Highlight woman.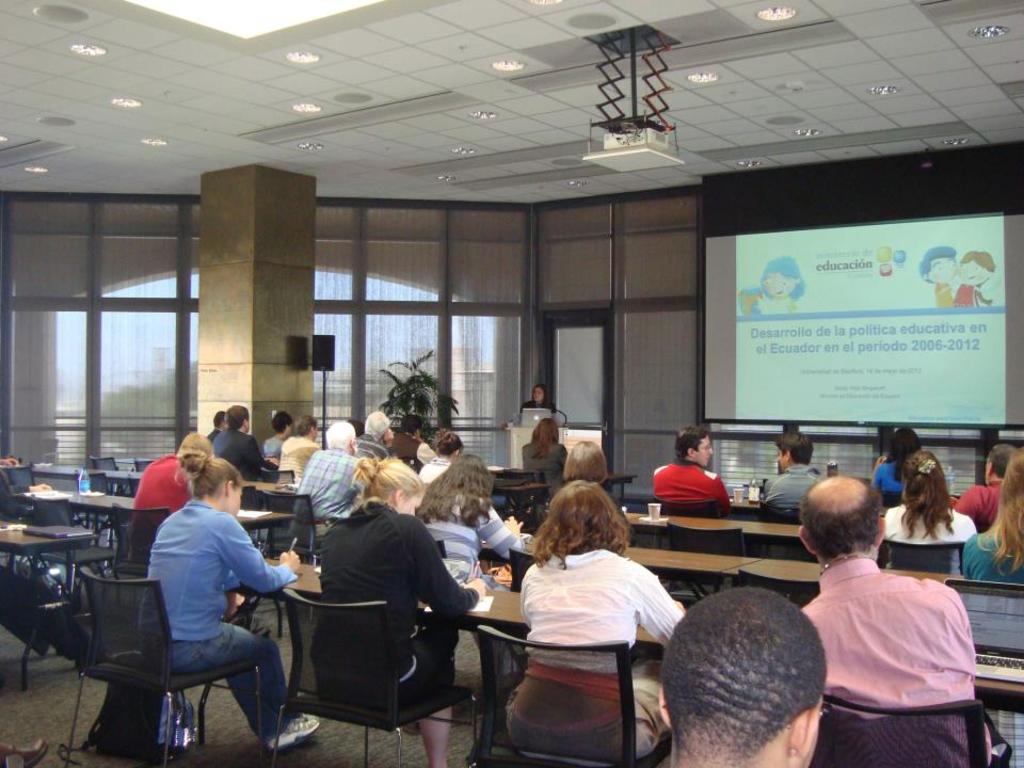
Highlighted region: bbox=(521, 383, 558, 420).
